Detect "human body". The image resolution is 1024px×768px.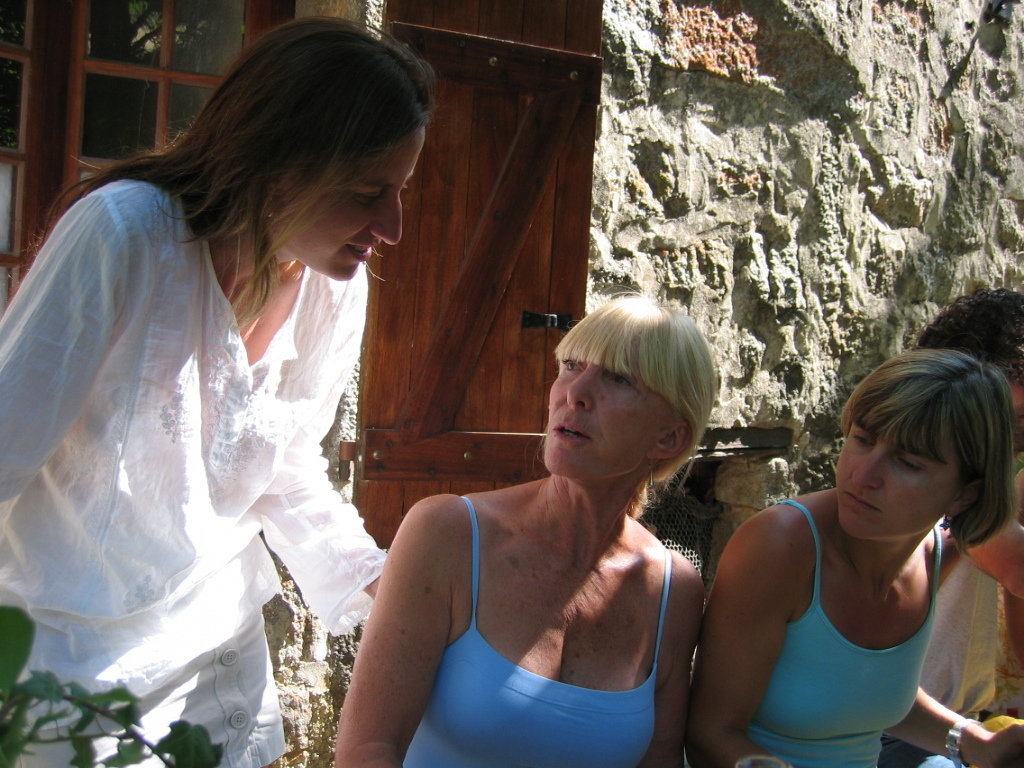
351 345 732 756.
